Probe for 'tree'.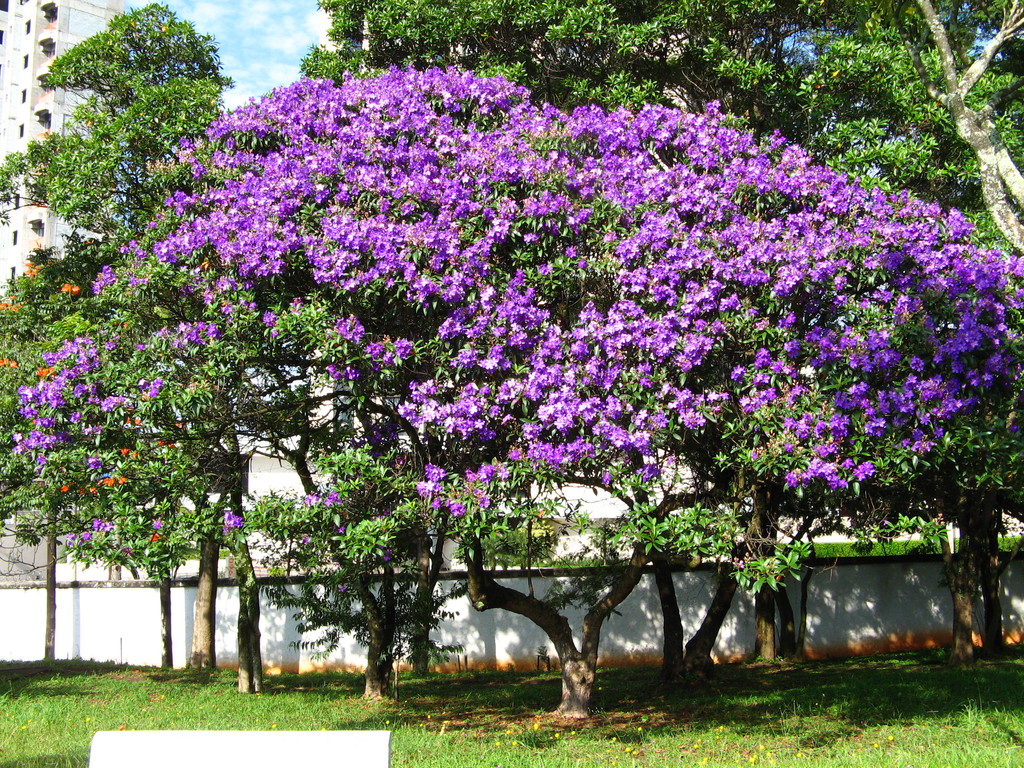
Probe result: bbox(0, 179, 313, 695).
